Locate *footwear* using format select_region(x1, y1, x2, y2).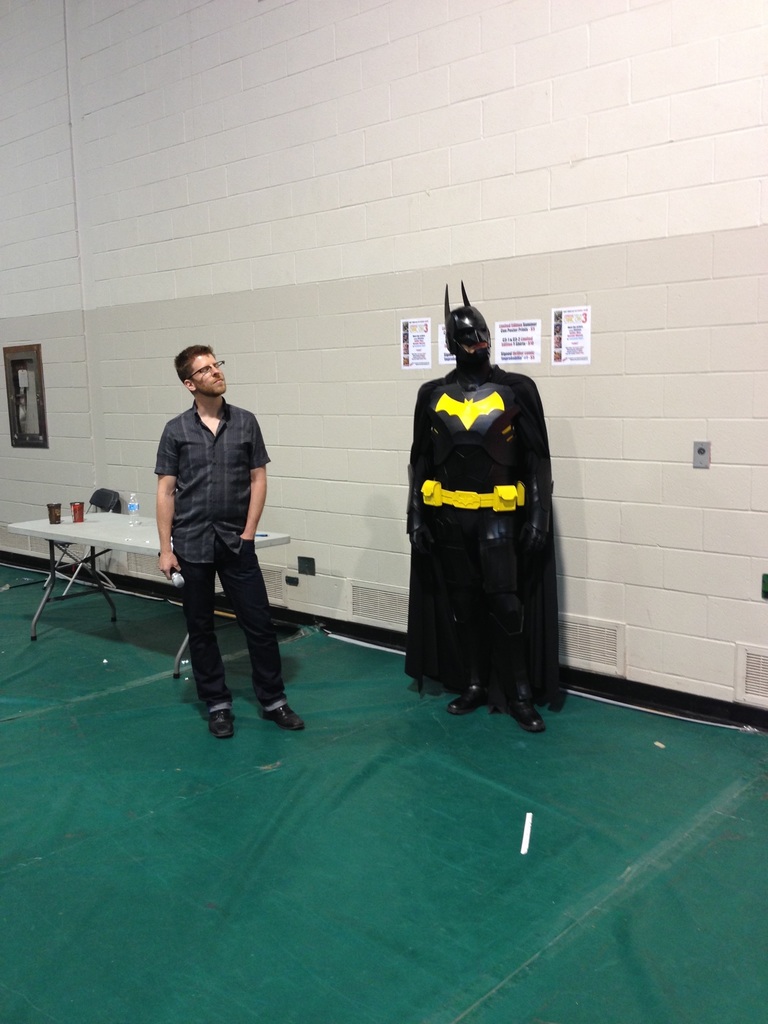
select_region(260, 700, 305, 732).
